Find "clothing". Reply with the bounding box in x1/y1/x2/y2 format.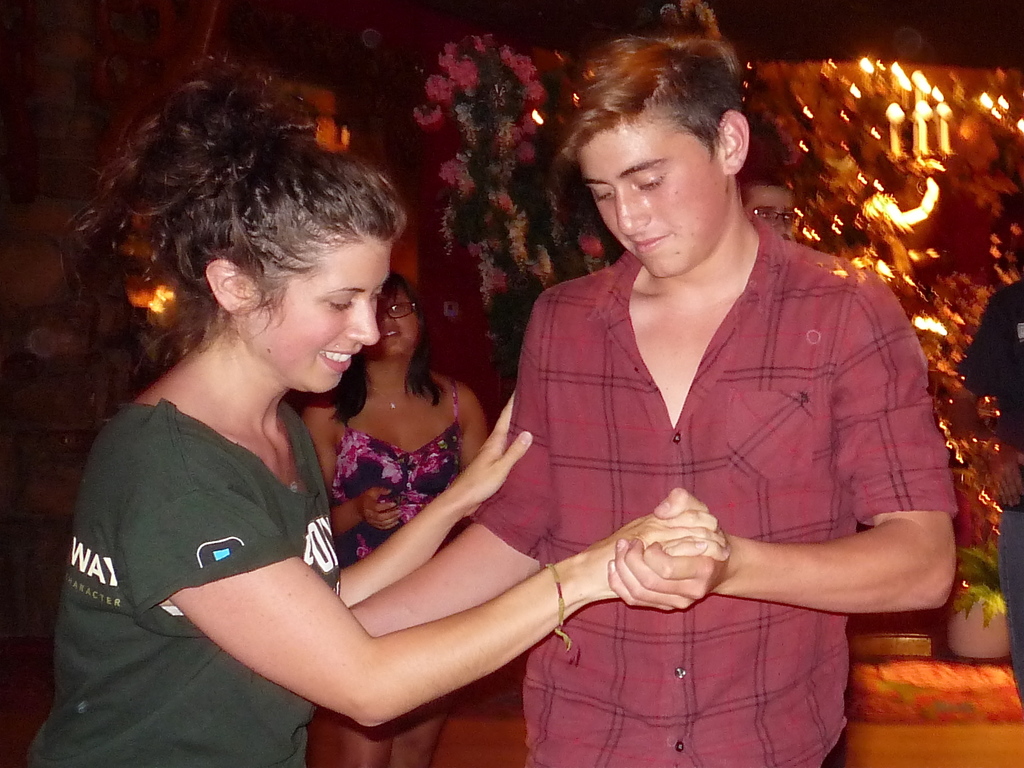
338/375/472/578.
